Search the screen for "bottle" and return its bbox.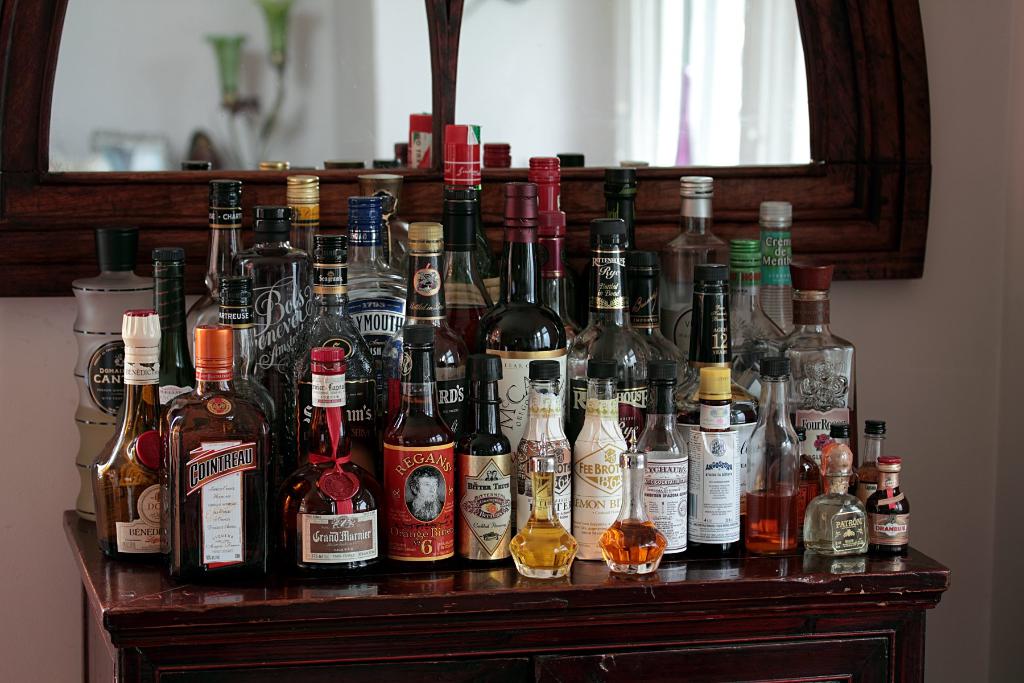
Found: (x1=187, y1=179, x2=250, y2=363).
